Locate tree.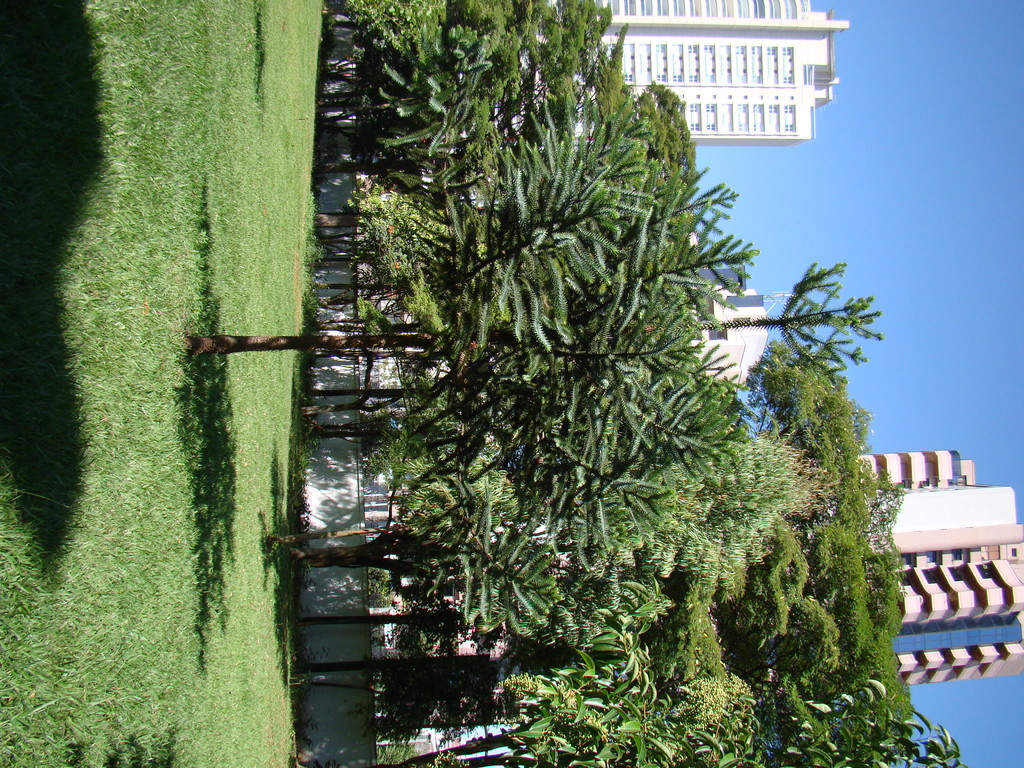
Bounding box: <region>310, 0, 628, 170</region>.
